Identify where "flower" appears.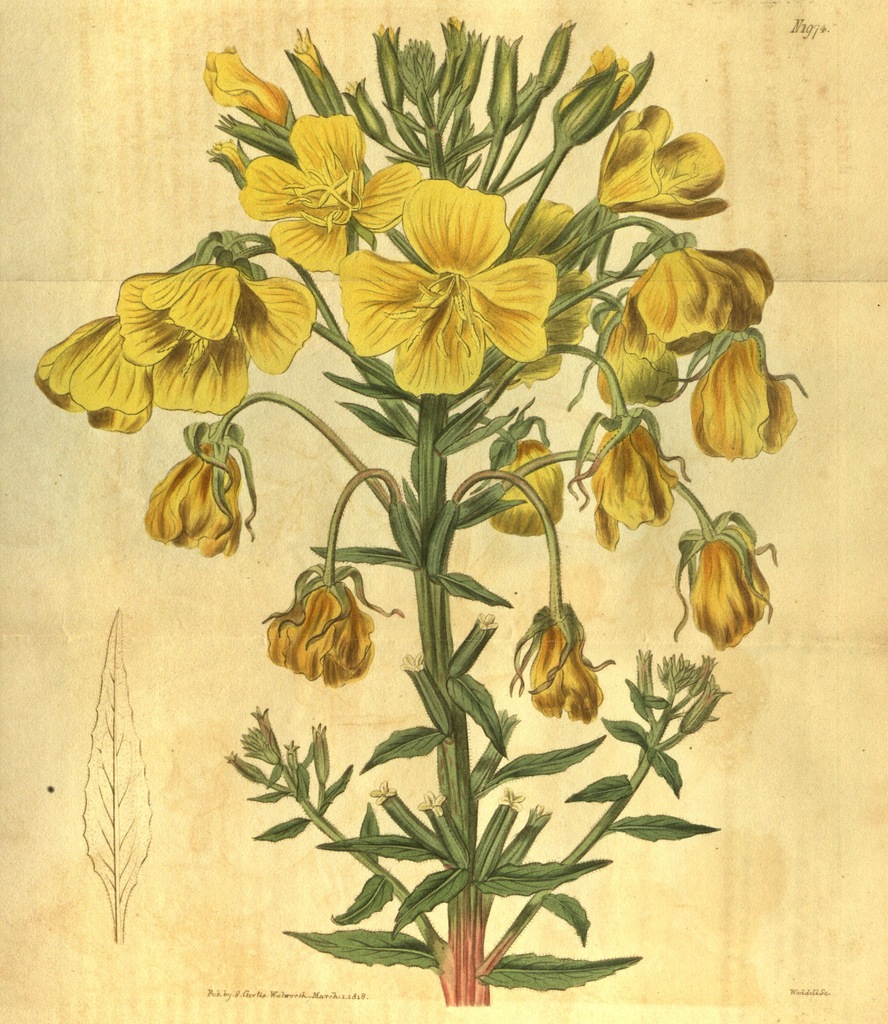
Appears at rect(682, 328, 802, 466).
